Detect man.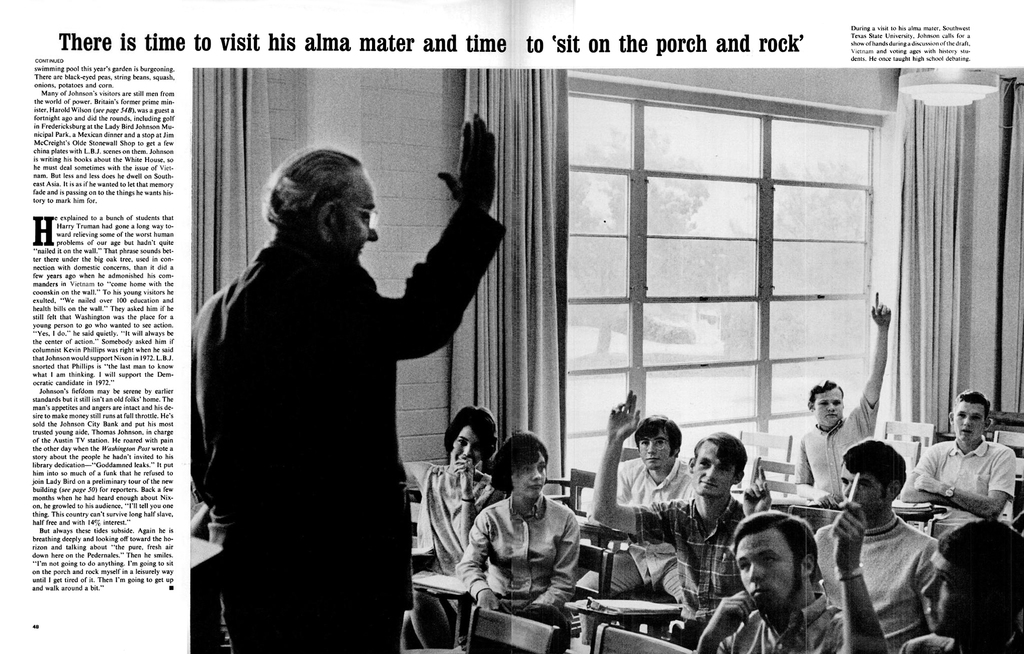
Detected at box(189, 110, 508, 653).
